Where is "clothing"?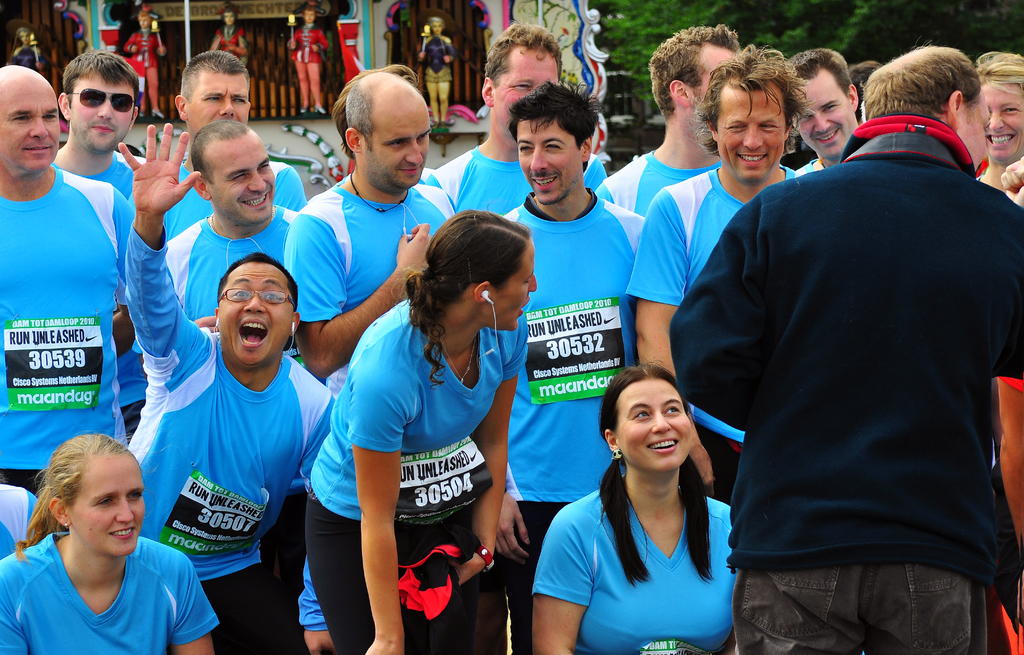
423,36,456,85.
